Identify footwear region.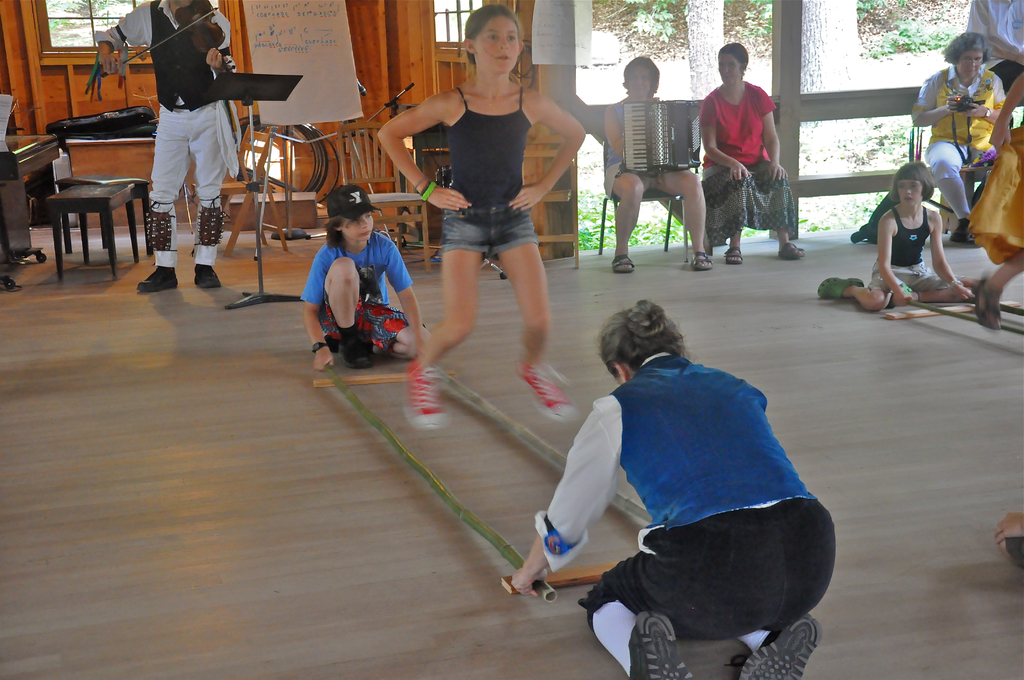
Region: [x1=195, y1=266, x2=223, y2=287].
